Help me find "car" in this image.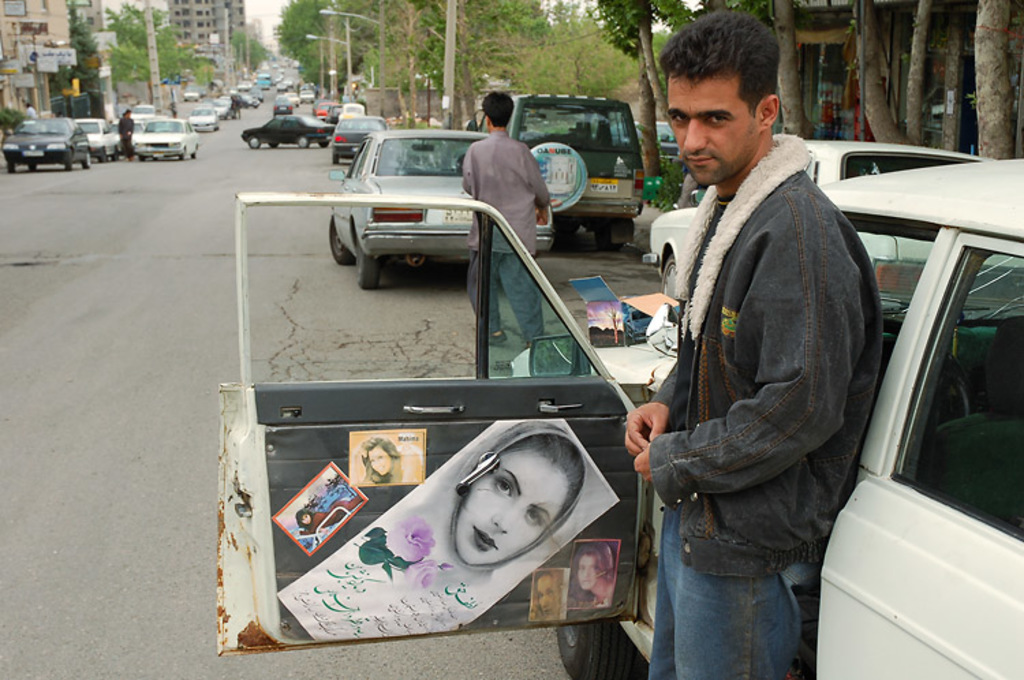
Found it: detection(326, 104, 341, 119).
